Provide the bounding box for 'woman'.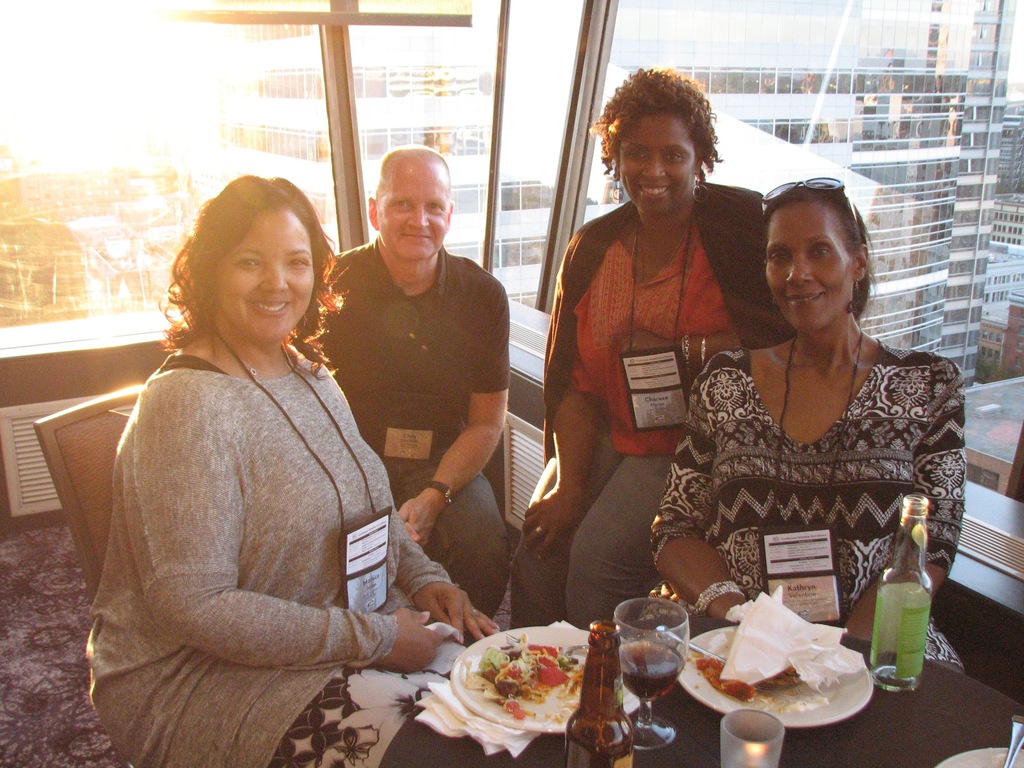
665/171/958/652.
